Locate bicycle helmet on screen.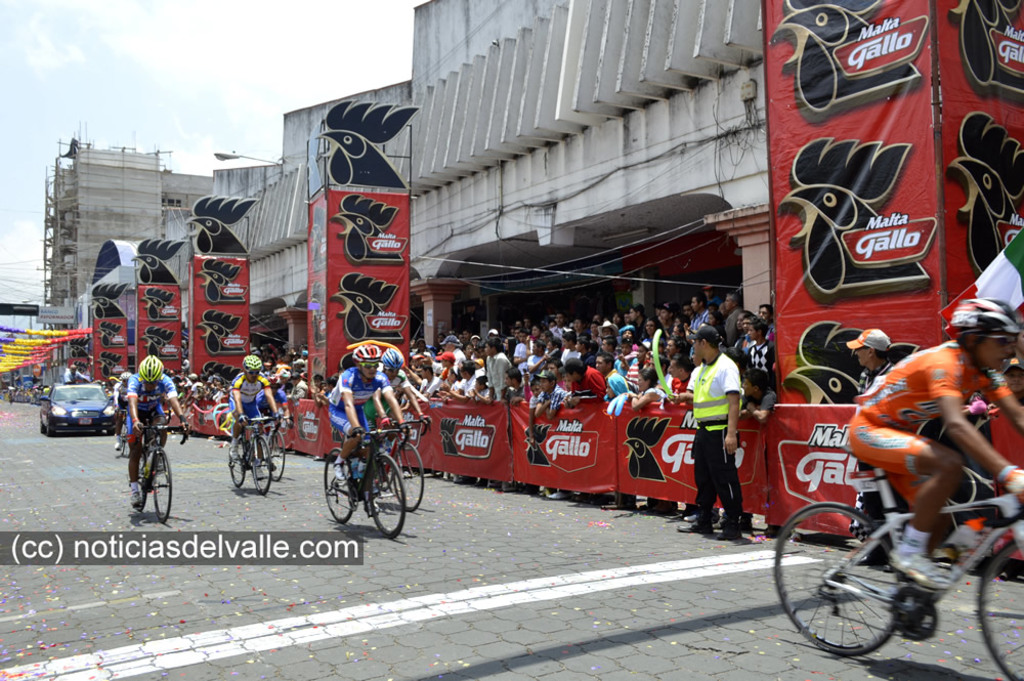
On screen at [left=136, top=350, right=165, bottom=382].
